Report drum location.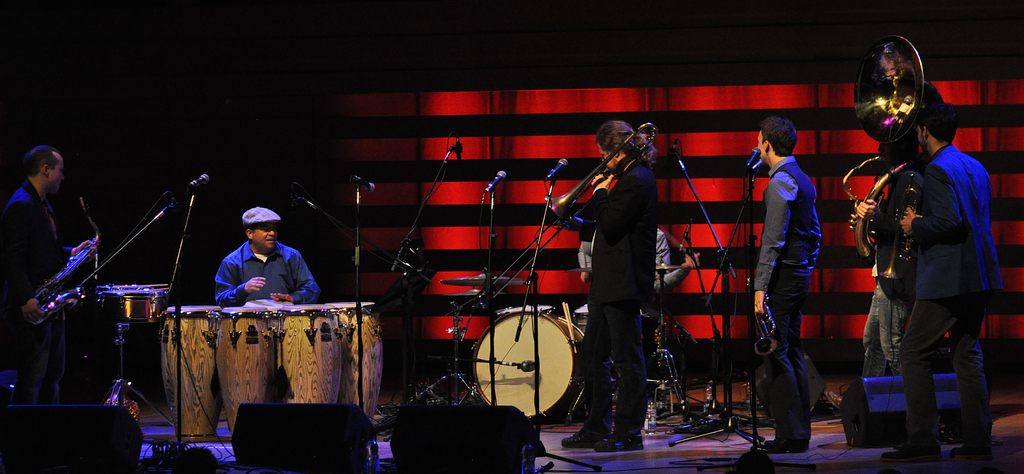
Report: 333, 301, 378, 429.
